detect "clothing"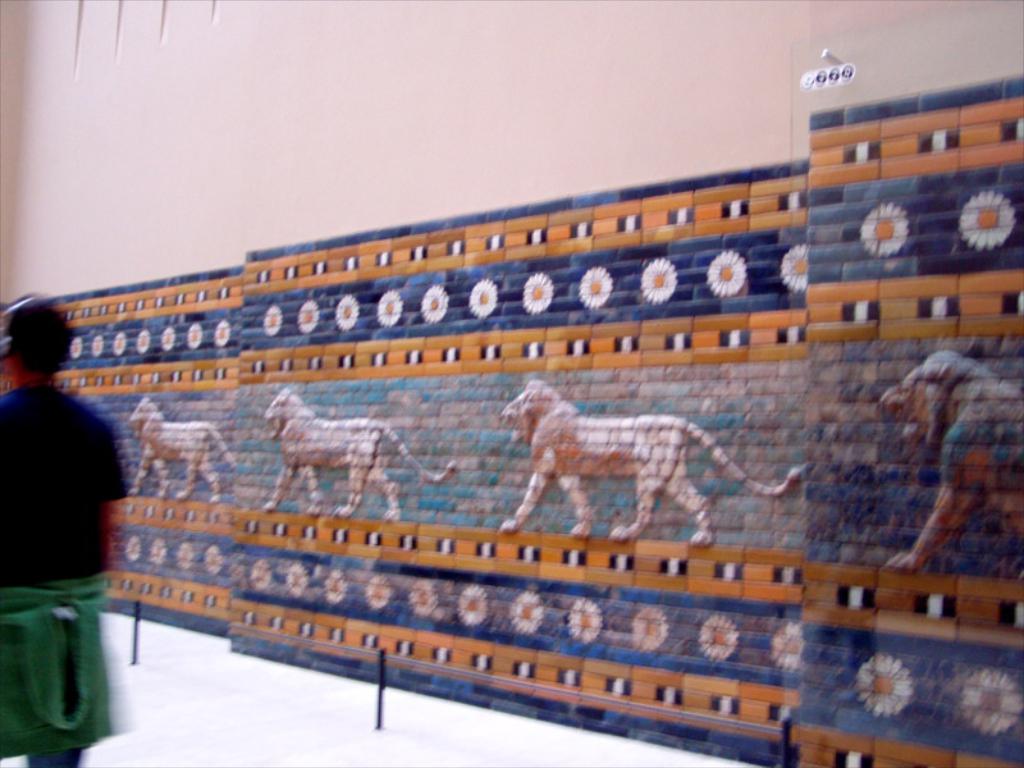
pyautogui.locateOnScreen(6, 330, 129, 699)
